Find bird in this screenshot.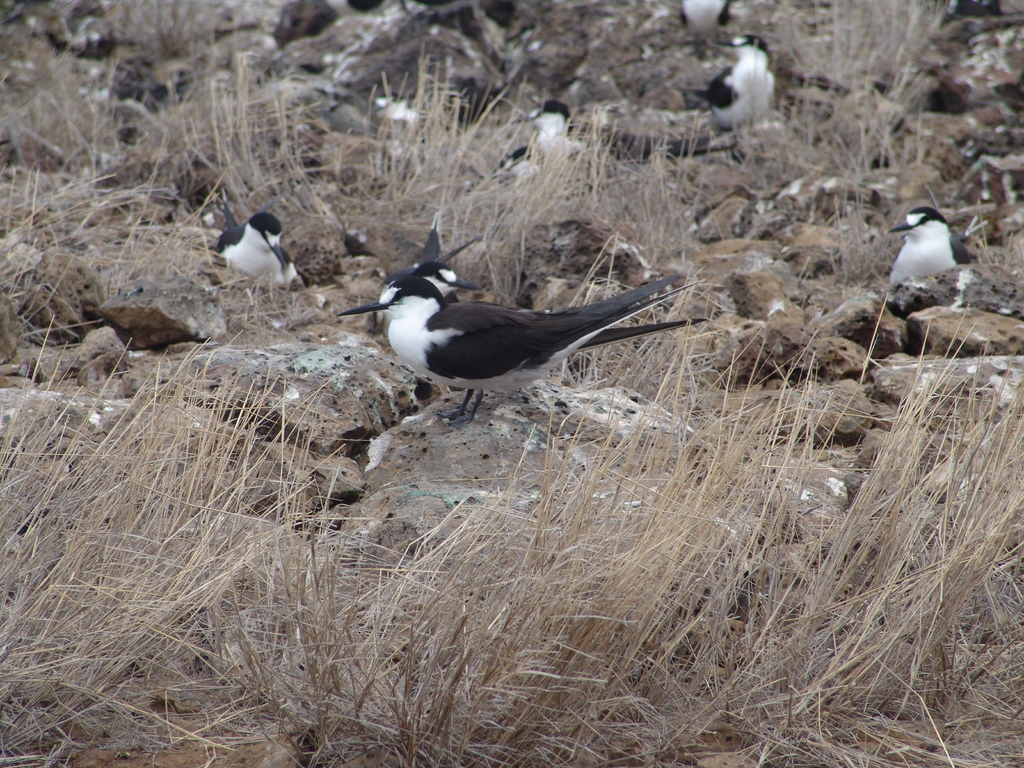
The bounding box for bird is detection(497, 145, 542, 179).
